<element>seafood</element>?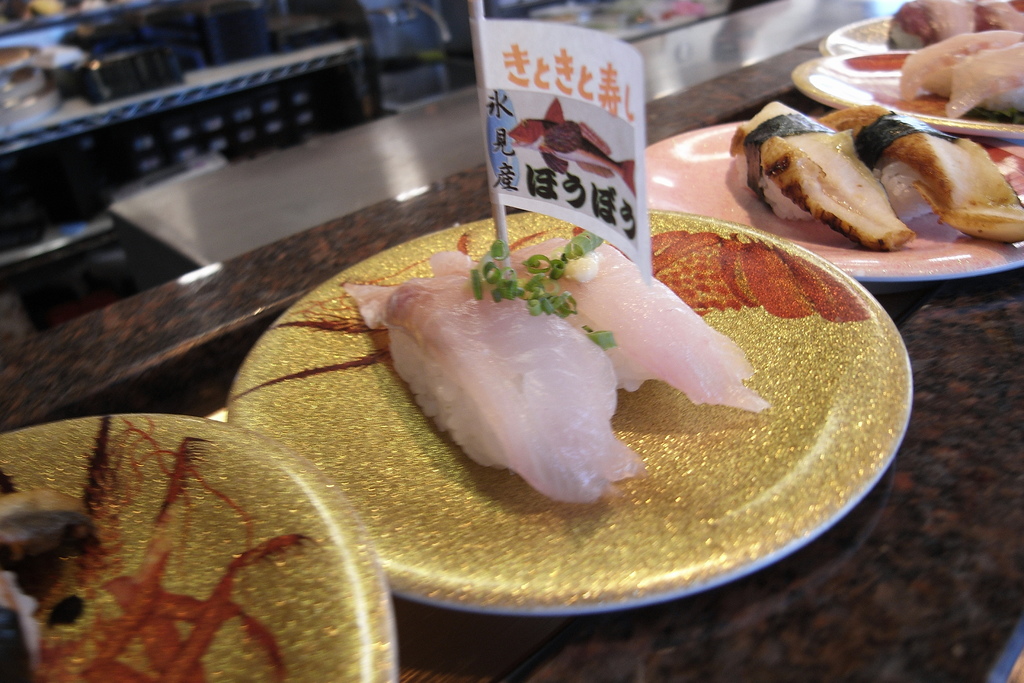
{"x1": 815, "y1": 105, "x2": 1023, "y2": 244}
